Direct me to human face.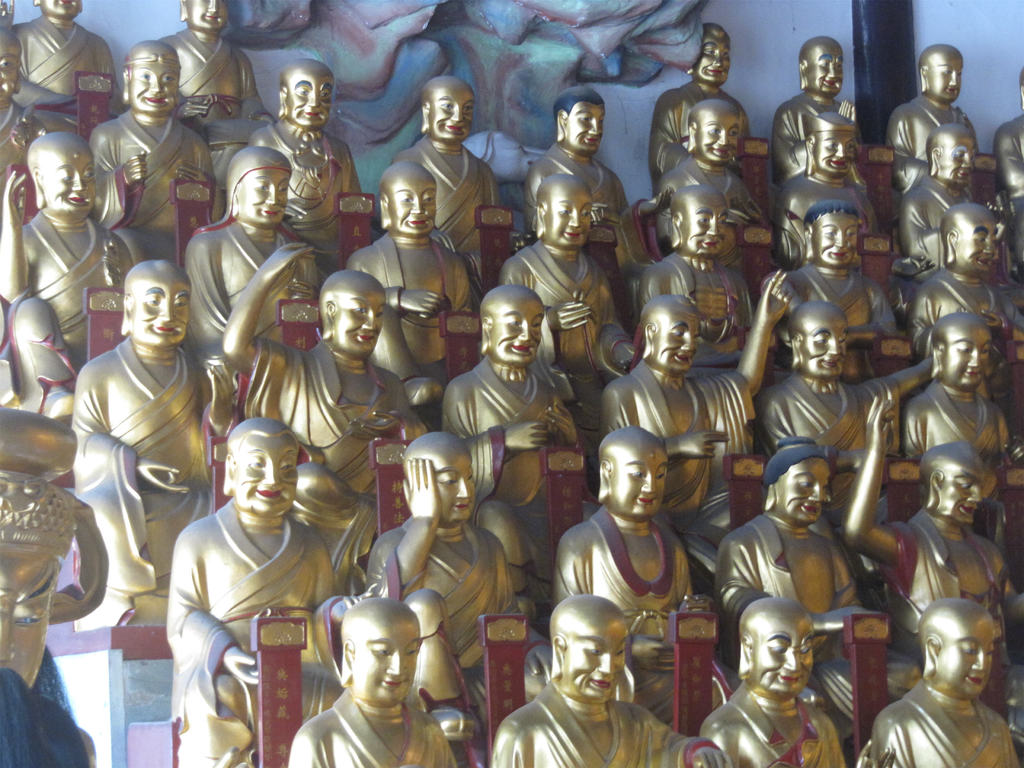
Direction: region(947, 465, 989, 516).
